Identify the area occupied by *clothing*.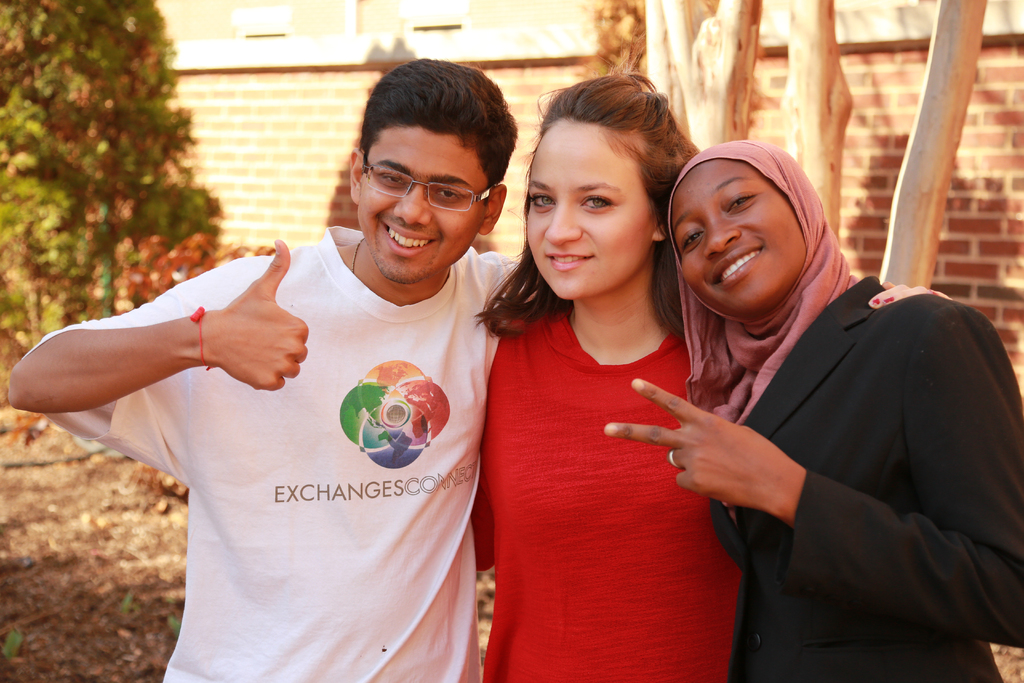
Area: x1=20, y1=228, x2=536, y2=682.
